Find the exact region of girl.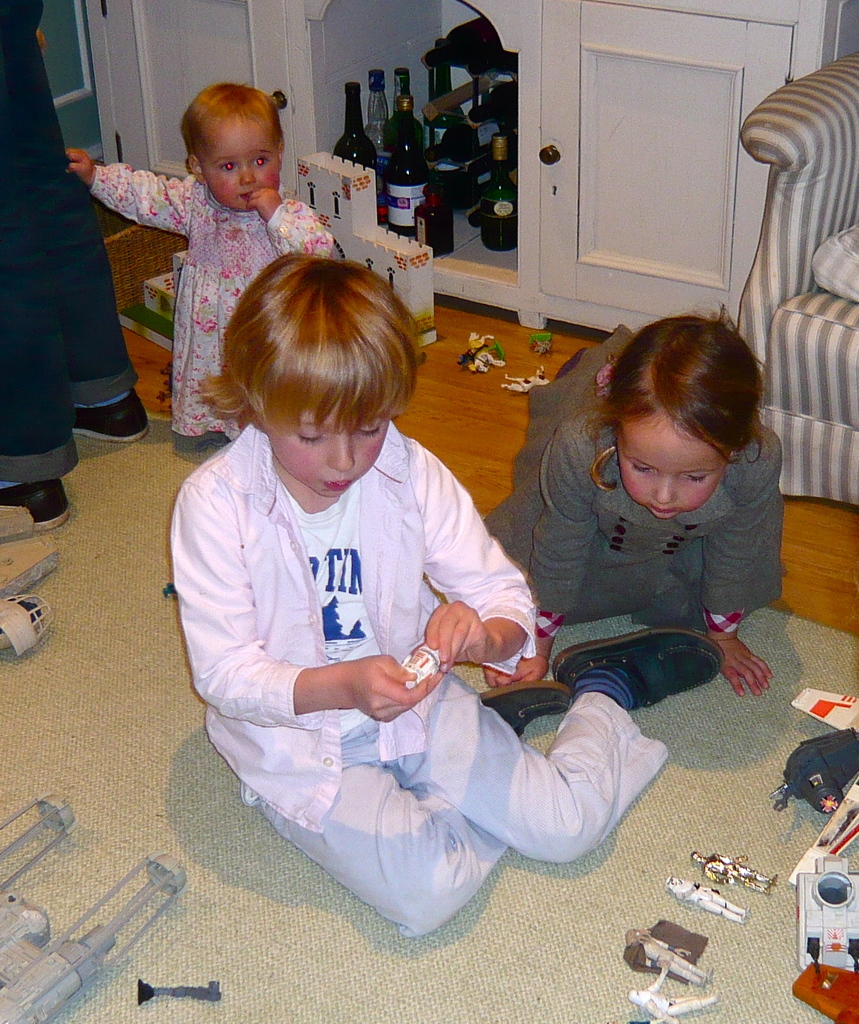
Exact region: BBox(68, 81, 333, 442).
